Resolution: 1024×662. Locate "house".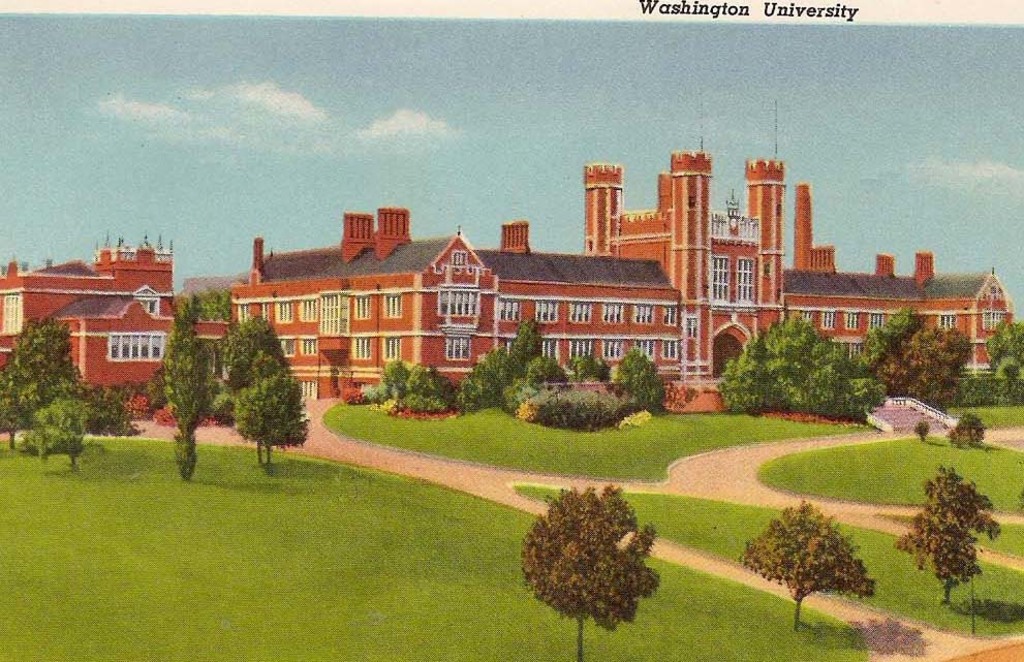
{"x1": 0, "y1": 240, "x2": 173, "y2": 375}.
